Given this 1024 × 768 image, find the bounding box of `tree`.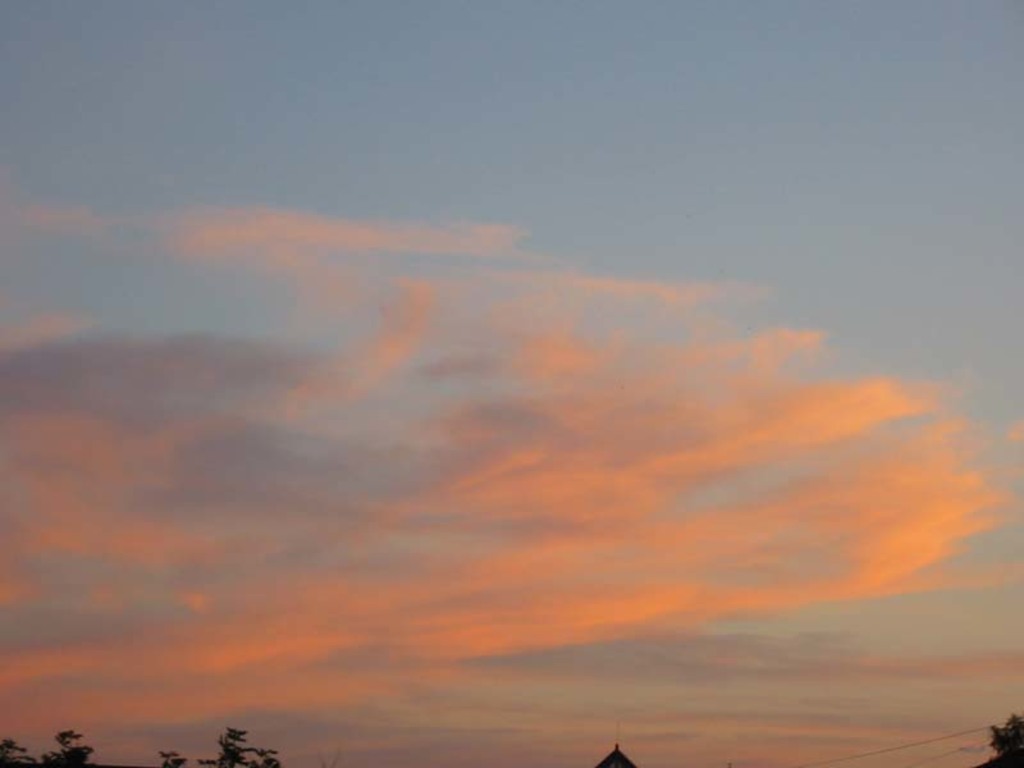
BBox(201, 727, 275, 767).
